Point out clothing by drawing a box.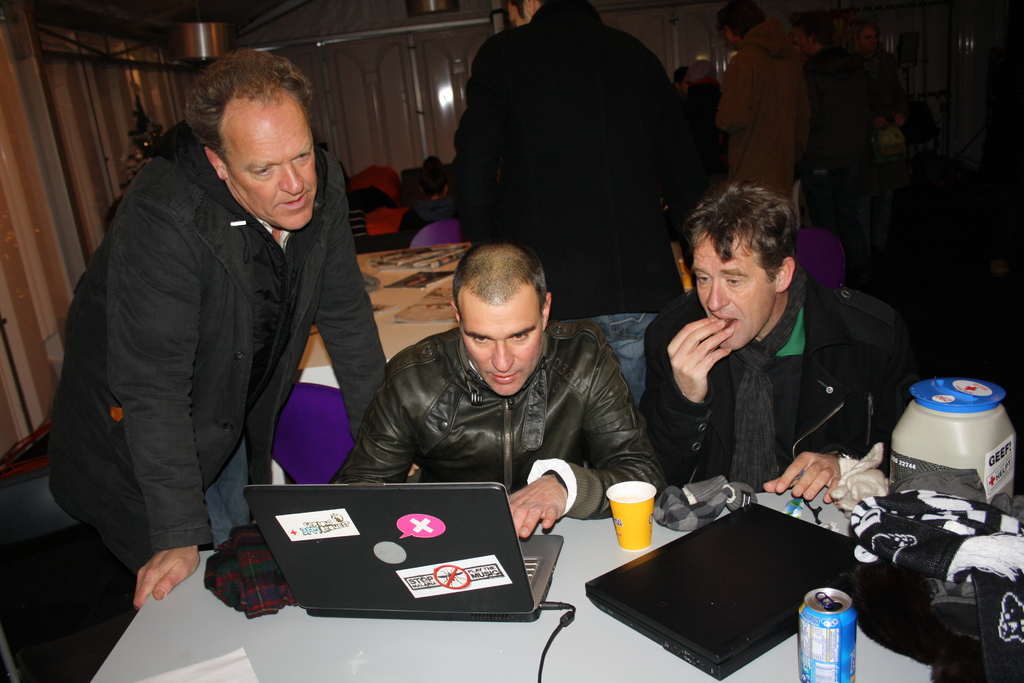
rect(785, 52, 872, 267).
